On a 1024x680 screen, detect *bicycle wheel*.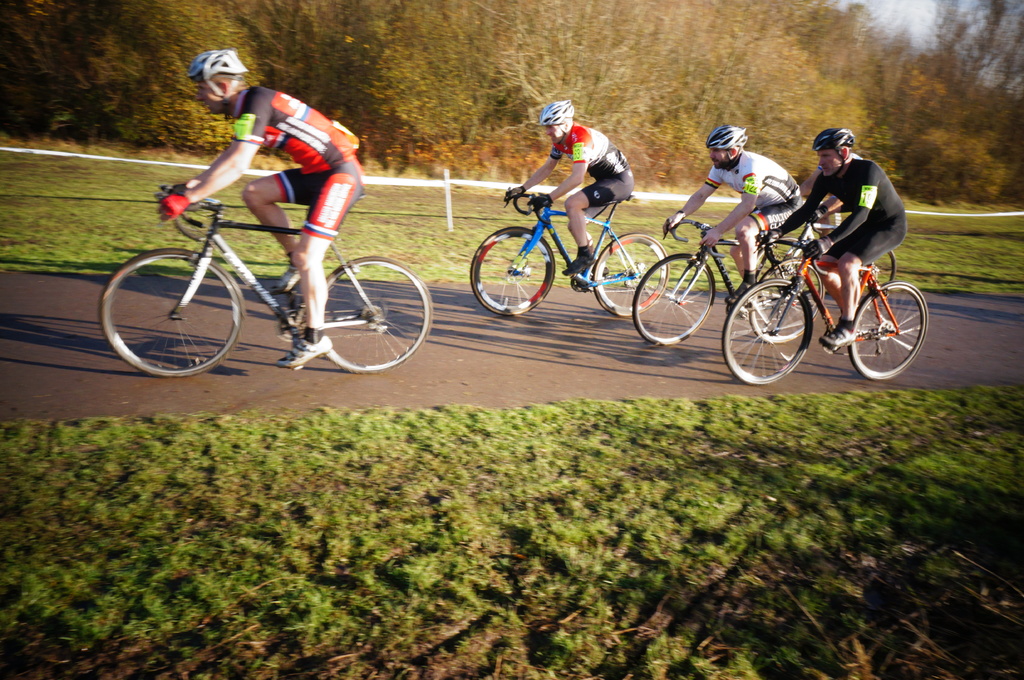
722,278,811,383.
